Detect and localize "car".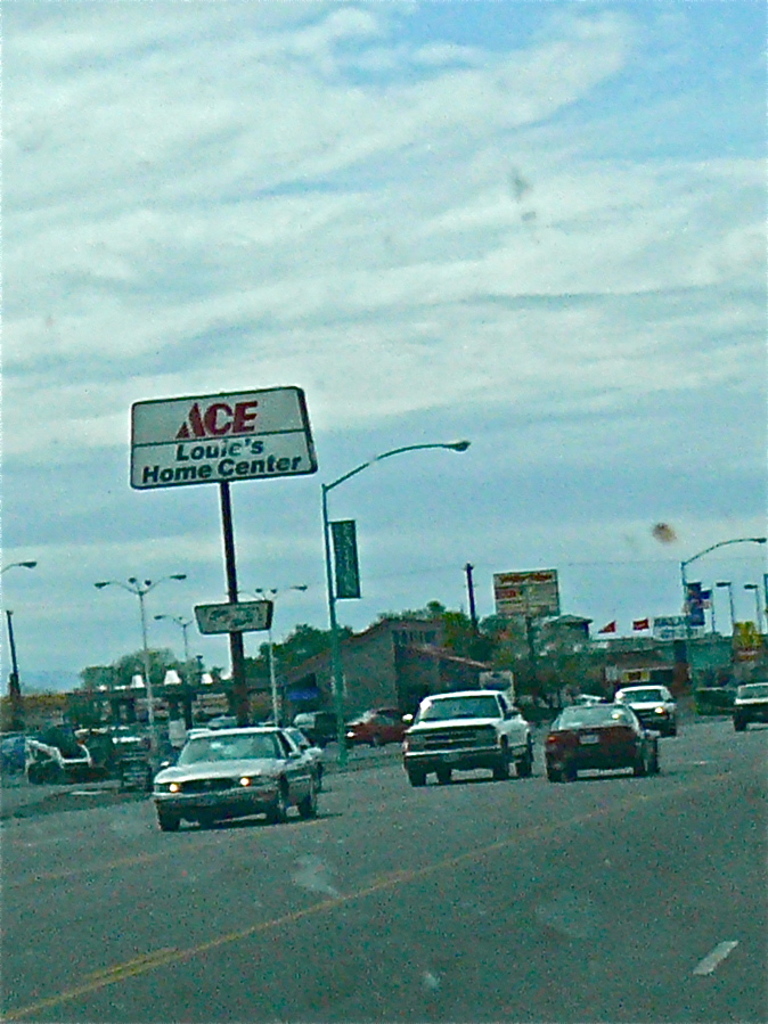
Localized at box(732, 682, 767, 732).
